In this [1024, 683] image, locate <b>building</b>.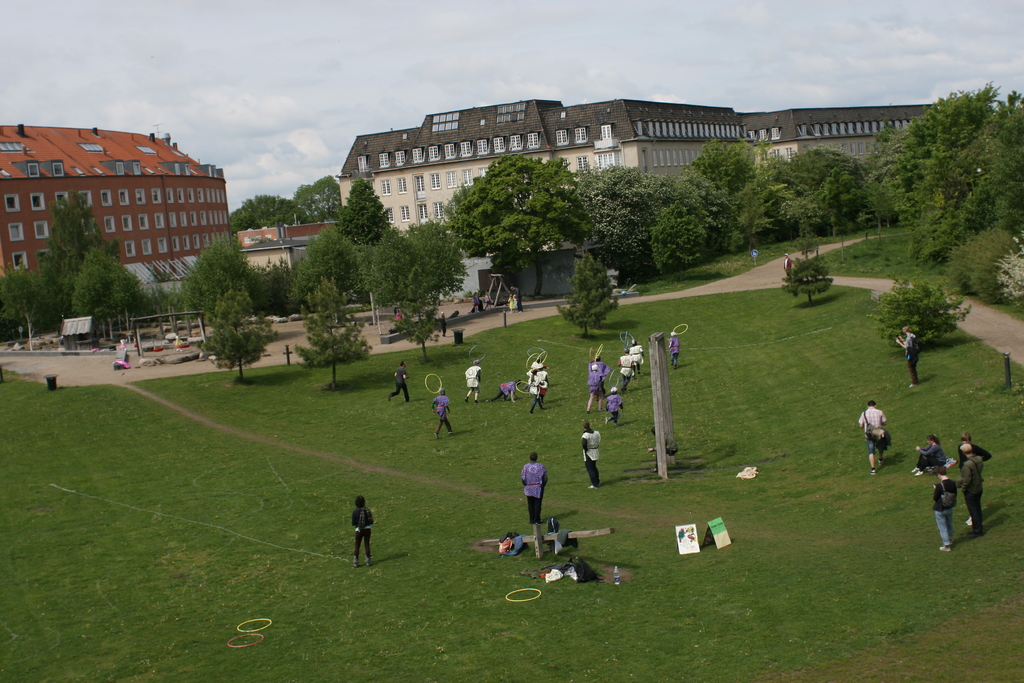
Bounding box: bbox=(236, 223, 342, 247).
